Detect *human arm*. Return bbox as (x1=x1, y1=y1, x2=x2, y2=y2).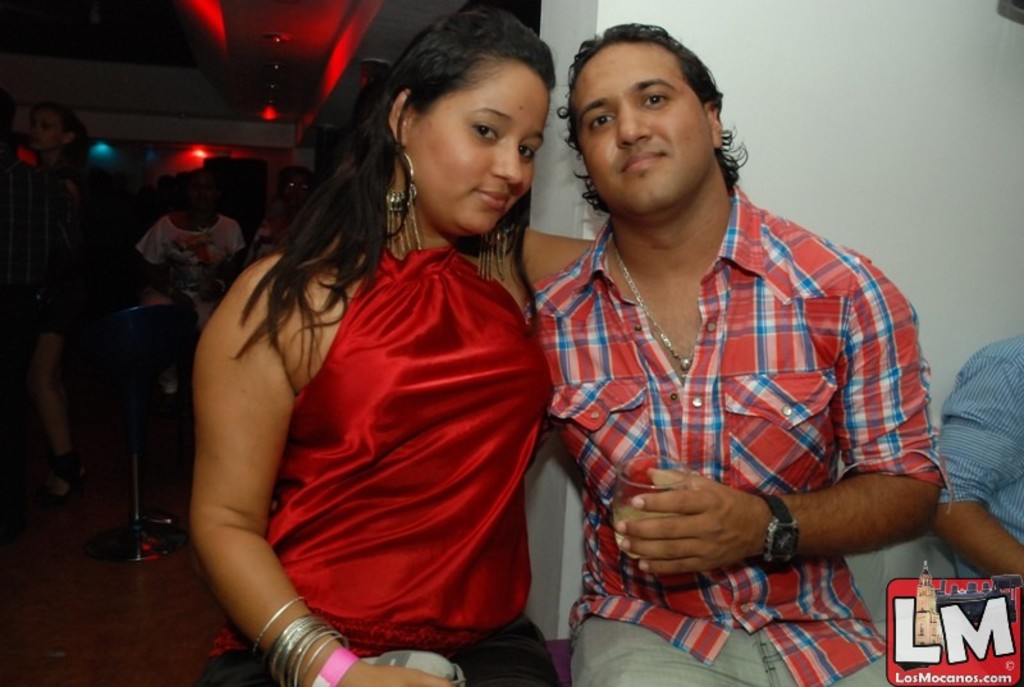
(x1=174, y1=235, x2=371, y2=655).
